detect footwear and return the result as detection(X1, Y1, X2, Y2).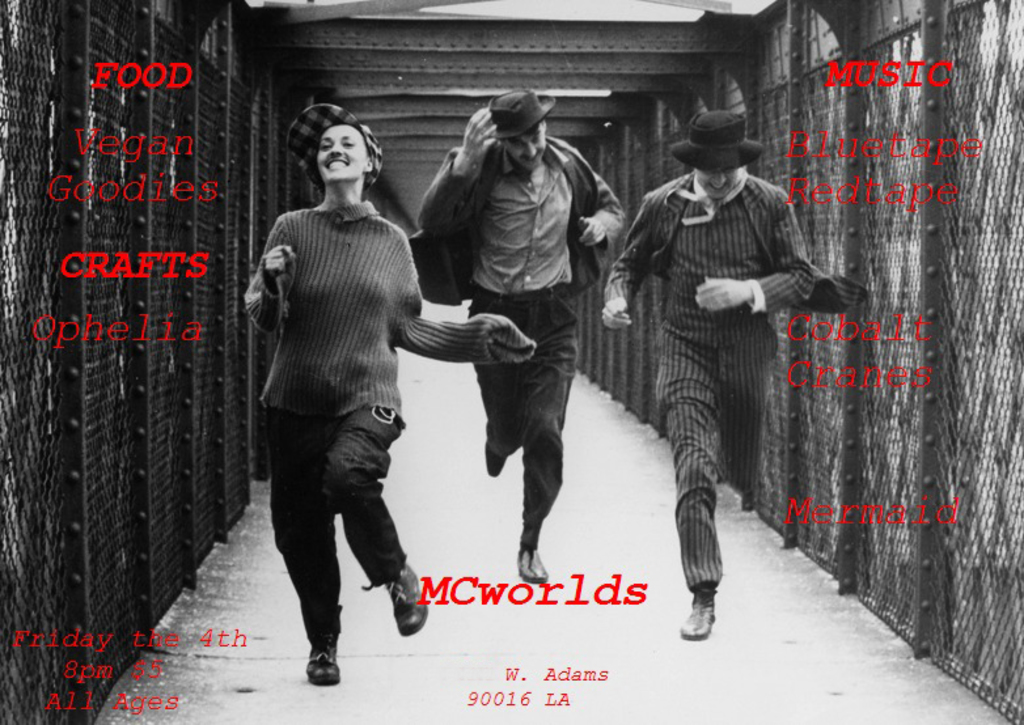
detection(517, 547, 547, 584).
